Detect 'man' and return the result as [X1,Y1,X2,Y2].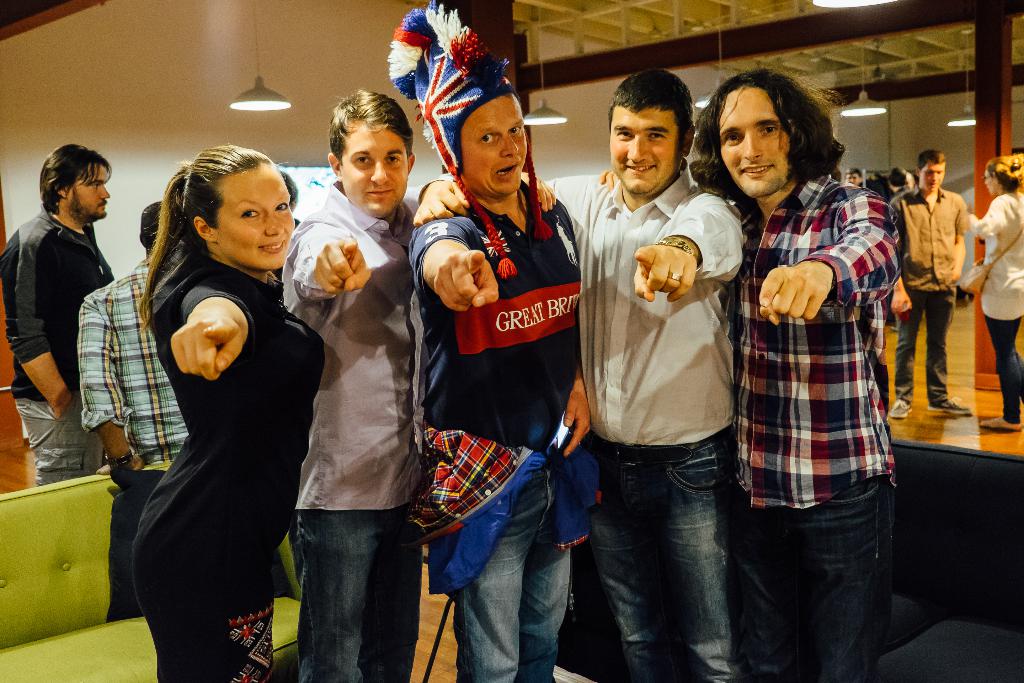
[902,140,993,399].
